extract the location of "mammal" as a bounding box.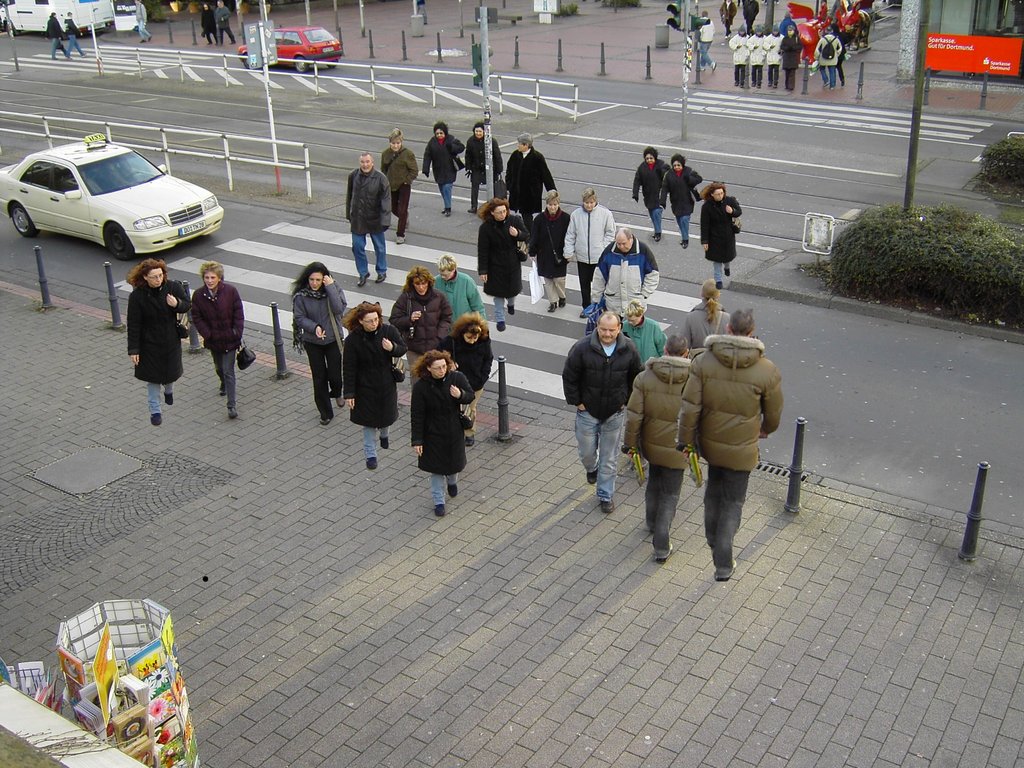
(682,278,732,346).
